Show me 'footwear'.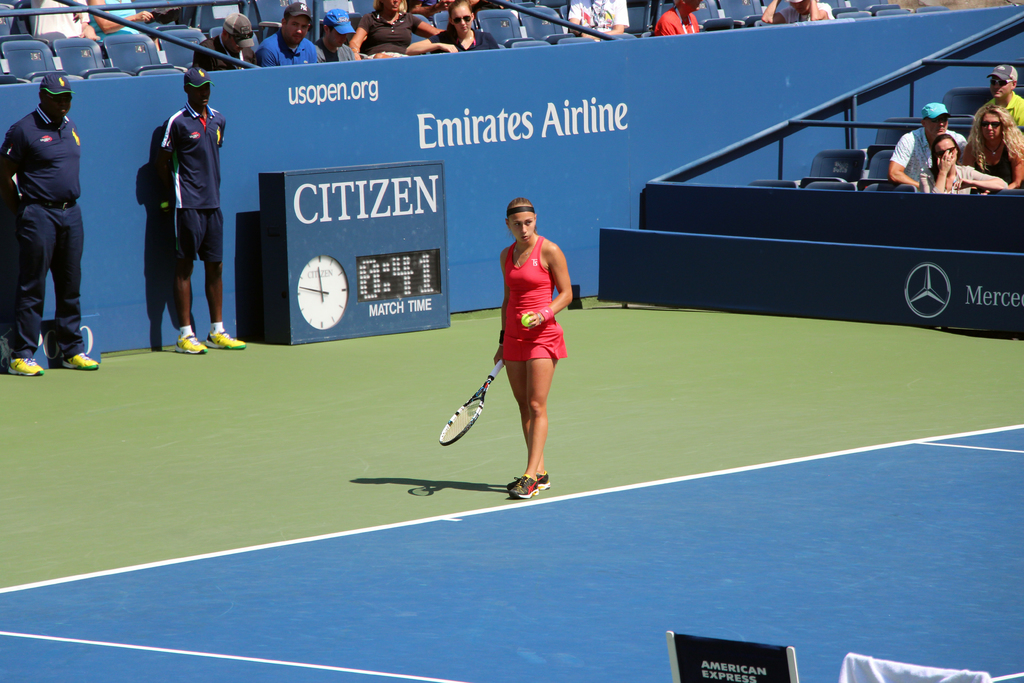
'footwear' is here: (58, 347, 97, 373).
